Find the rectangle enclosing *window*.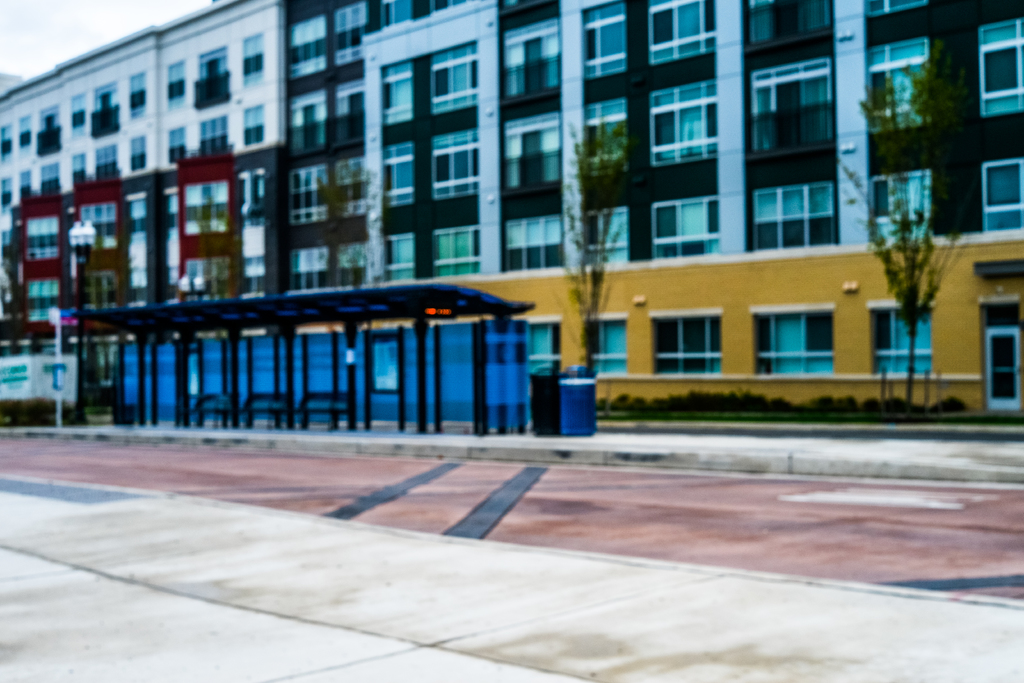
(333,79,365,142).
